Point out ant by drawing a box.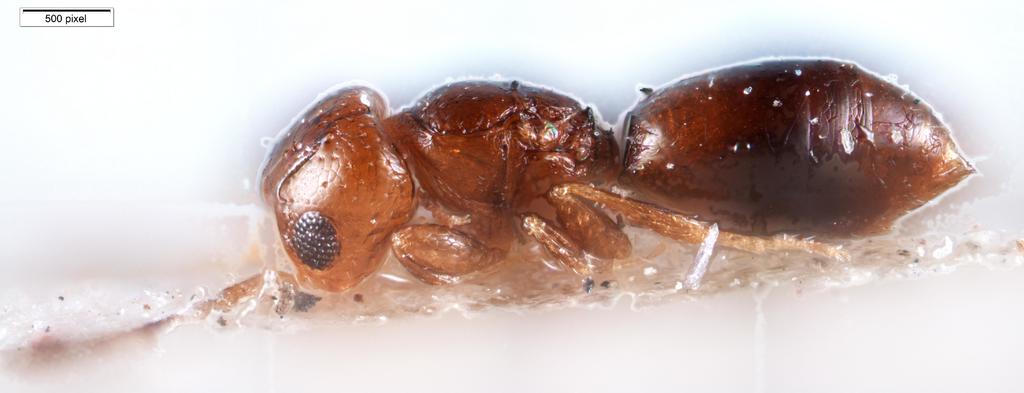
select_region(170, 49, 971, 313).
